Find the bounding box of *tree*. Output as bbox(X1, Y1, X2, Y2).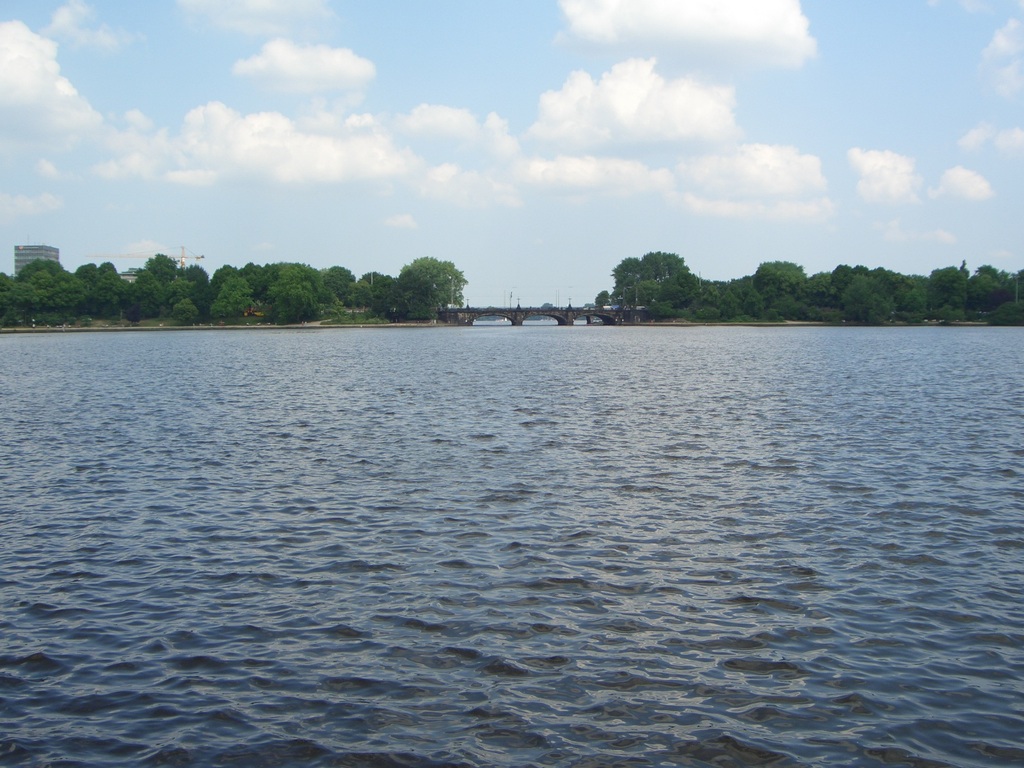
bbox(0, 265, 22, 333).
